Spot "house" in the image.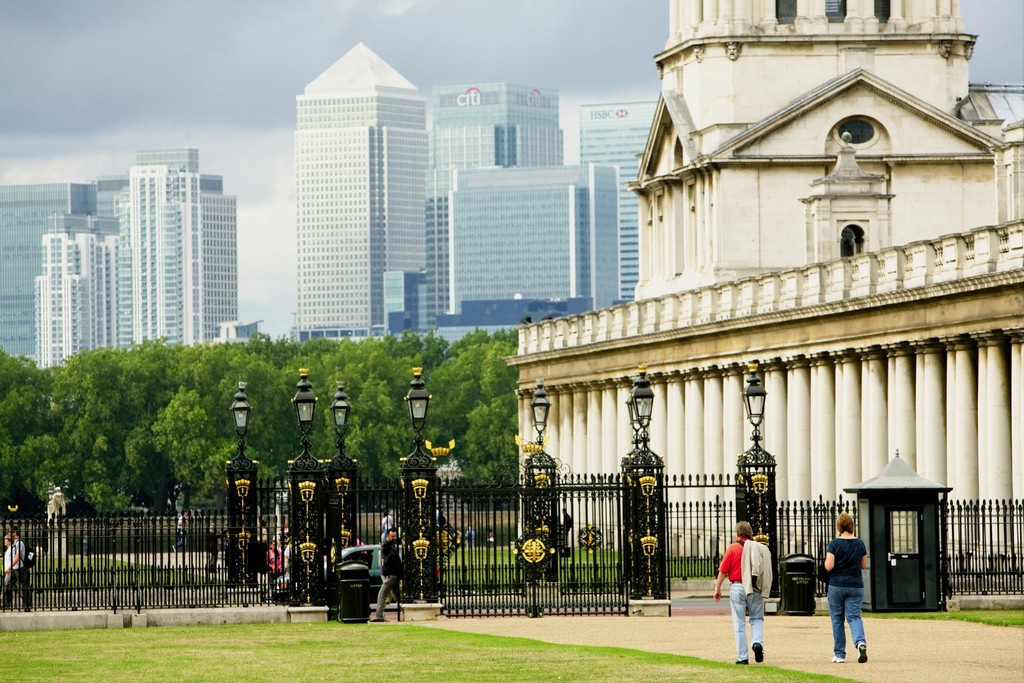
"house" found at box=[572, 83, 660, 309].
